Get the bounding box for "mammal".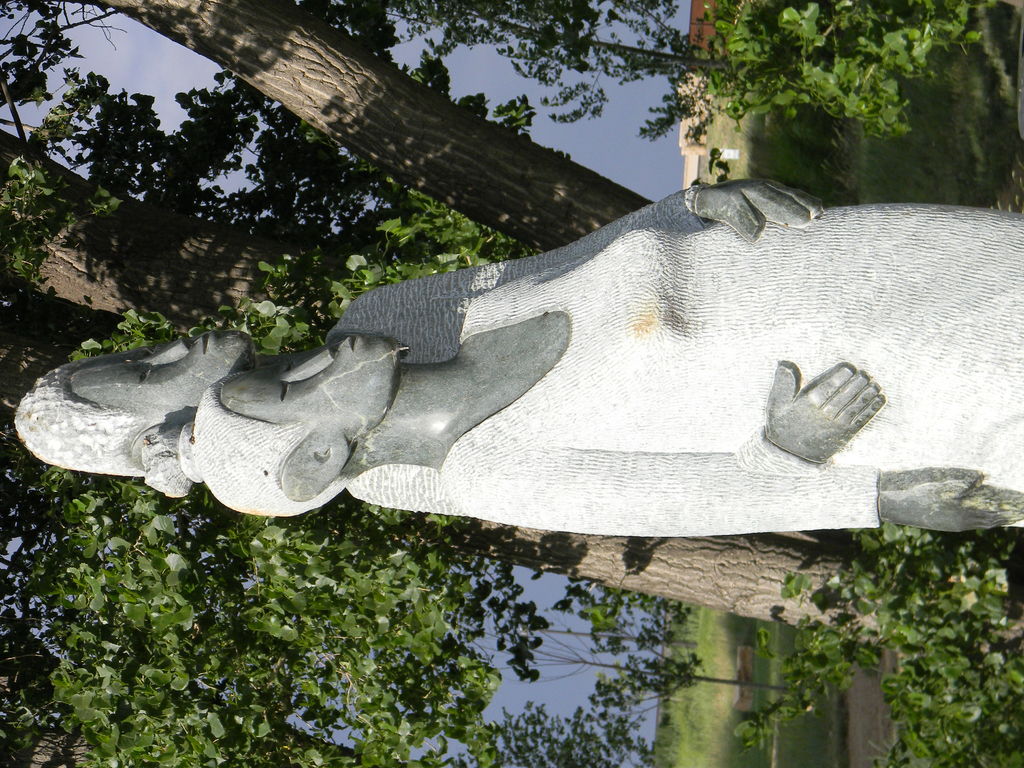
detection(12, 184, 1023, 526).
